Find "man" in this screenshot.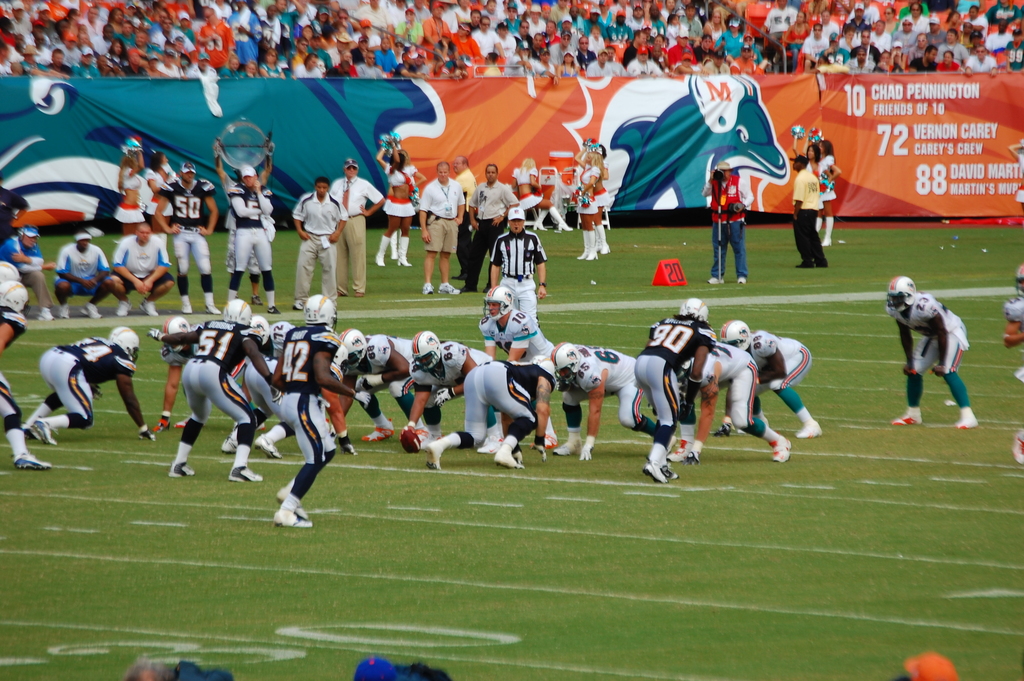
The bounding box for "man" is 0:218:45:320.
